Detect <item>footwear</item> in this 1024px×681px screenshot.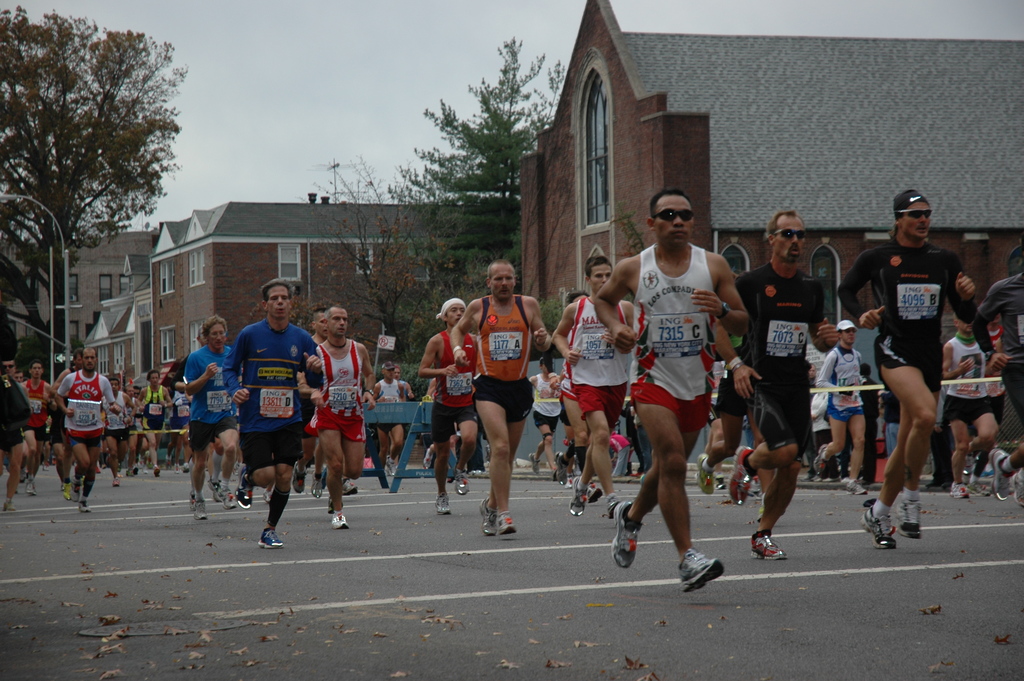
Detection: BBox(610, 500, 644, 568).
